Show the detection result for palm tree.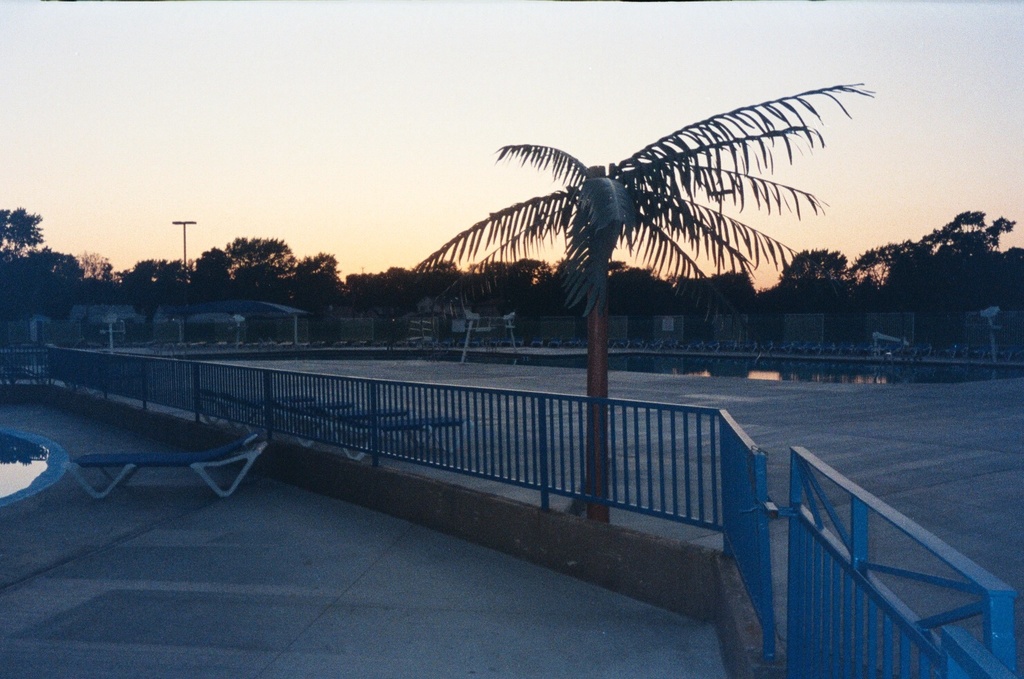
0/250/81/317.
